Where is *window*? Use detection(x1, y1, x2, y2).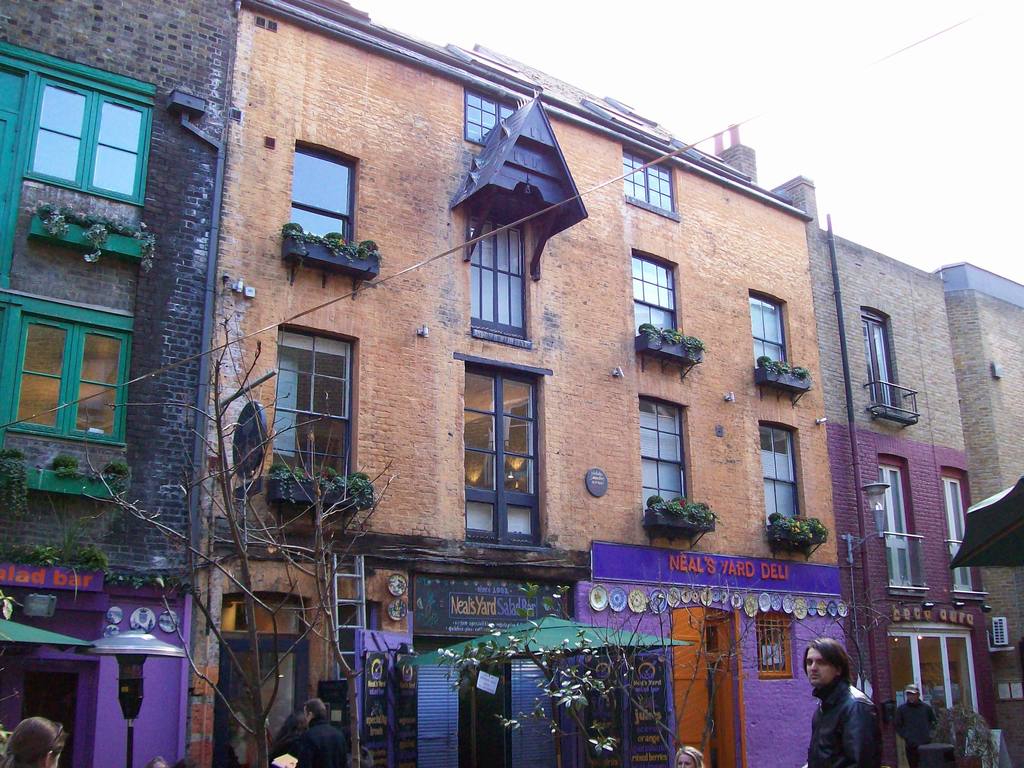
detection(633, 253, 686, 341).
